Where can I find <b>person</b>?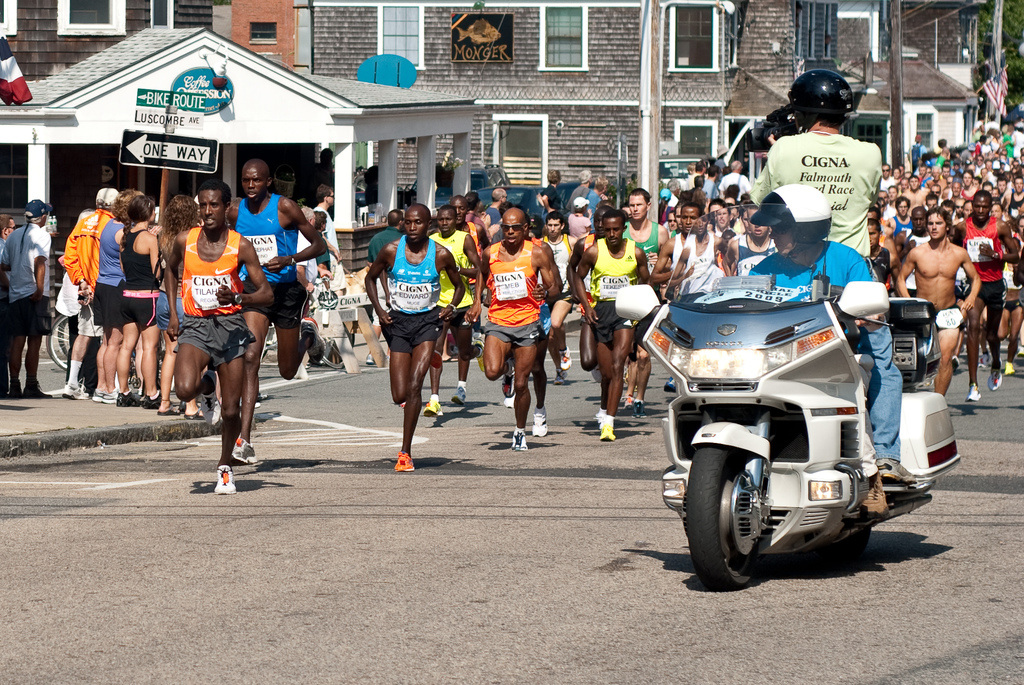
You can find it at locate(889, 206, 981, 395).
